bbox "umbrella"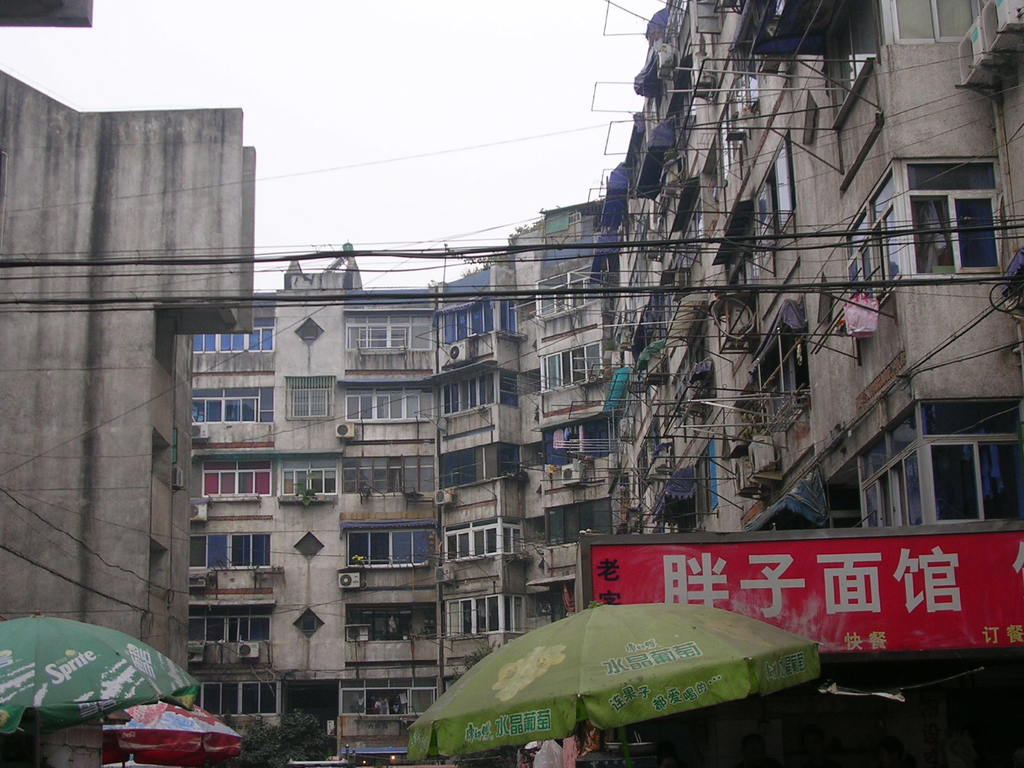
left=406, top=598, right=824, bottom=767
